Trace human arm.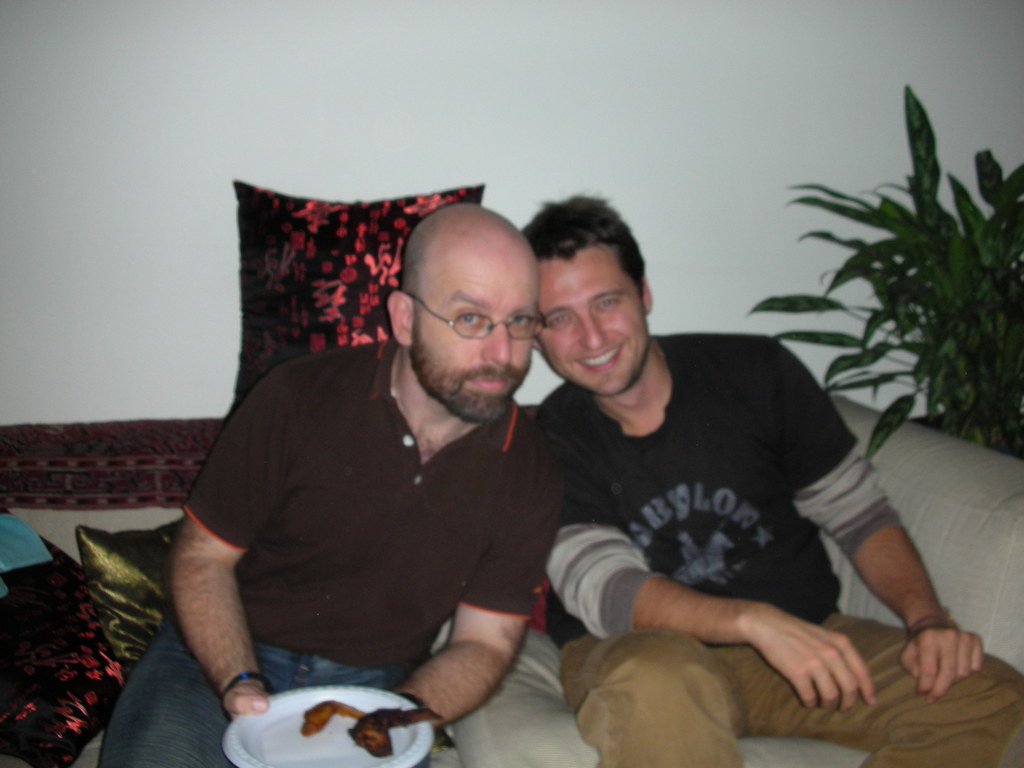
Traced to (left=543, top=458, right=886, bottom=719).
